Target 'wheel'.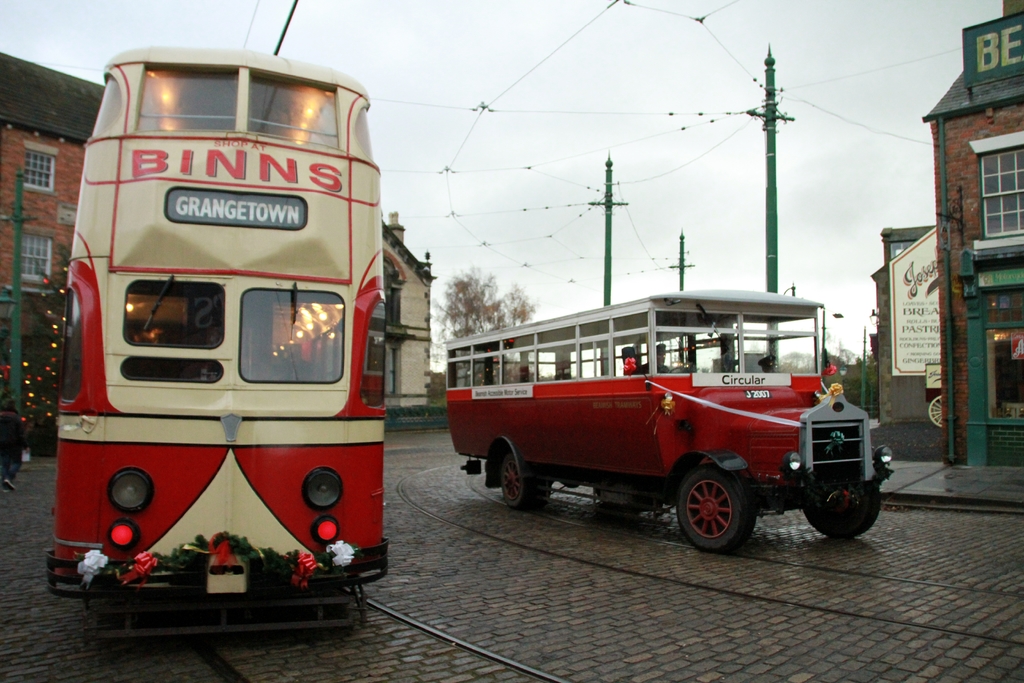
Target region: [left=678, top=468, right=751, bottom=554].
